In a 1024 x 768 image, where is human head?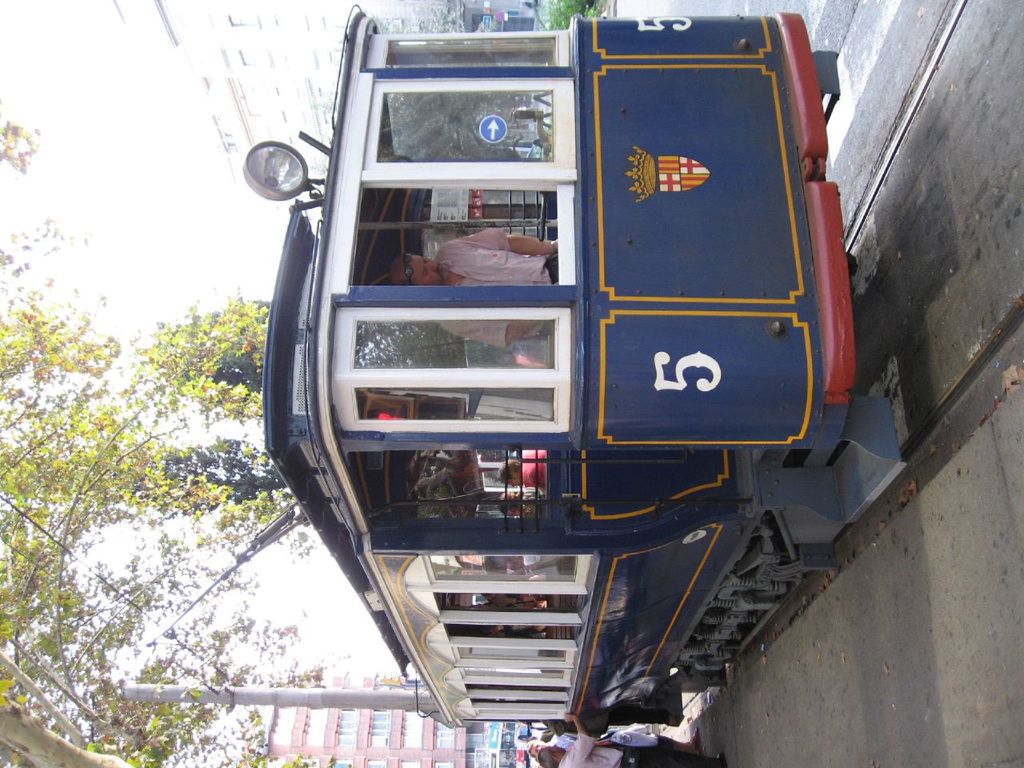
x1=392, y1=250, x2=449, y2=288.
